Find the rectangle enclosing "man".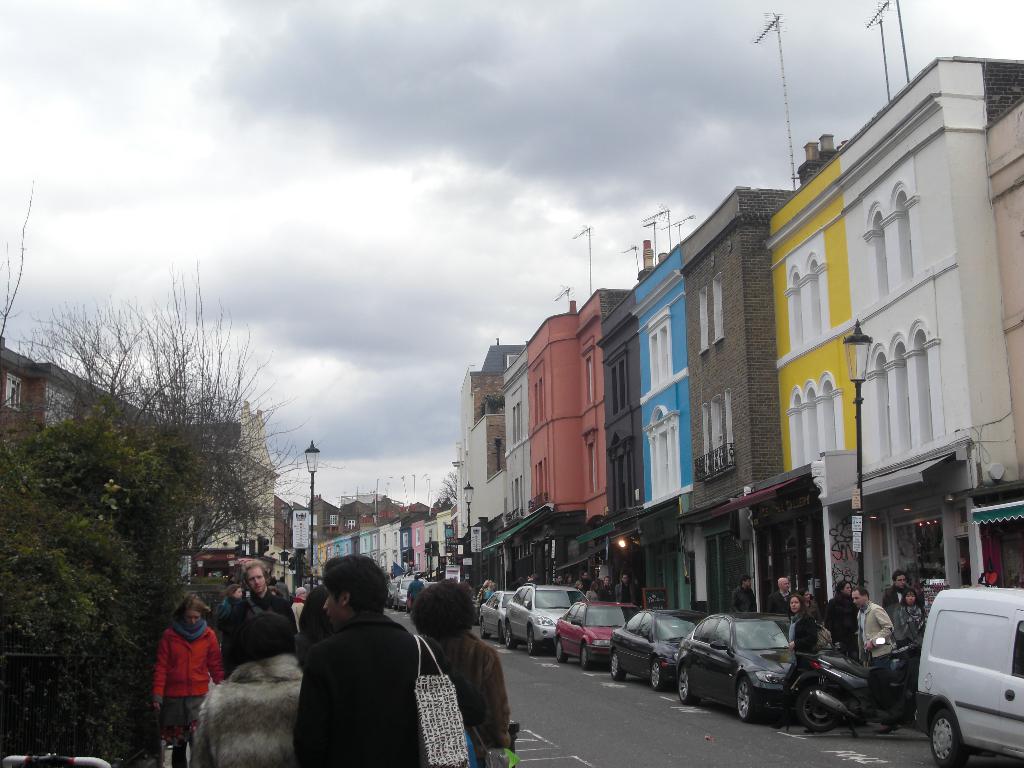
x1=890 y1=567 x2=920 y2=607.
